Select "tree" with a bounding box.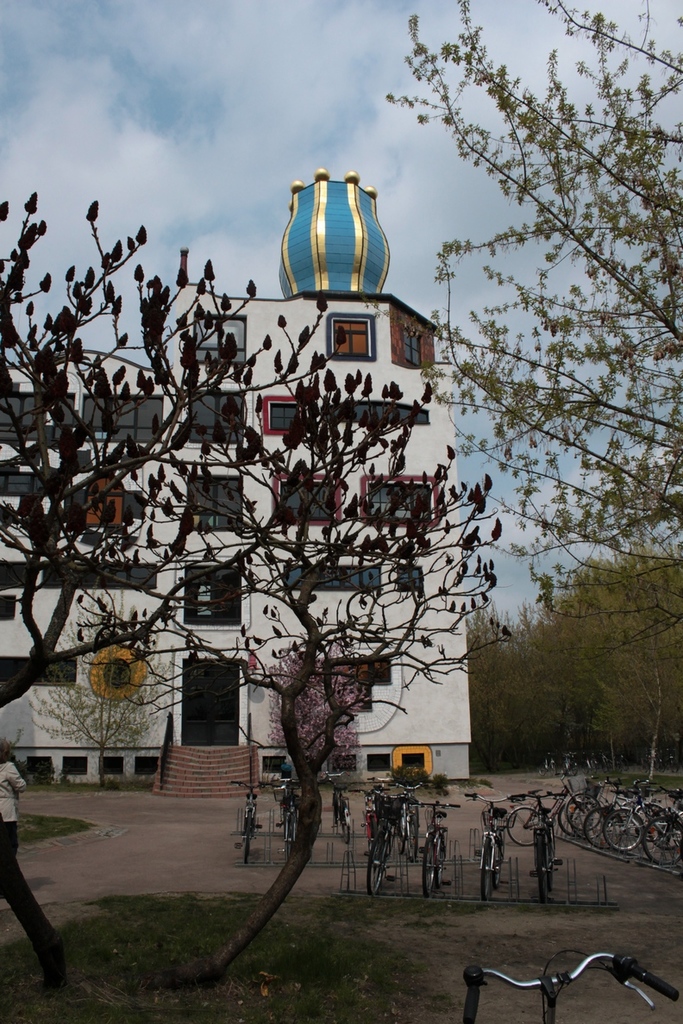
391/0/682/653.
